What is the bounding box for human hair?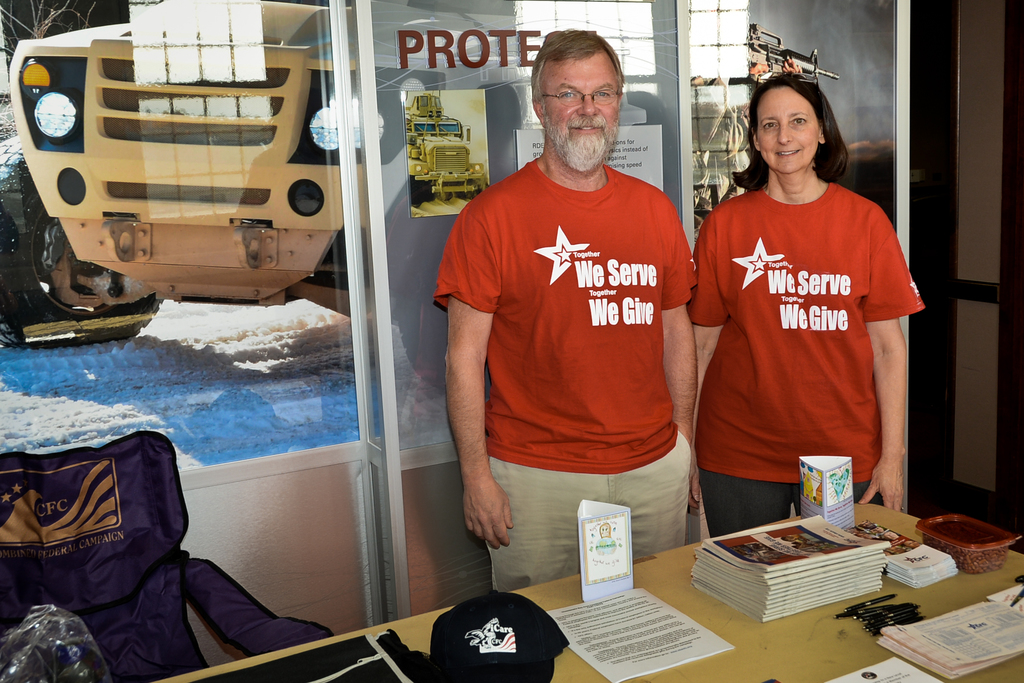
Rect(731, 75, 851, 195).
